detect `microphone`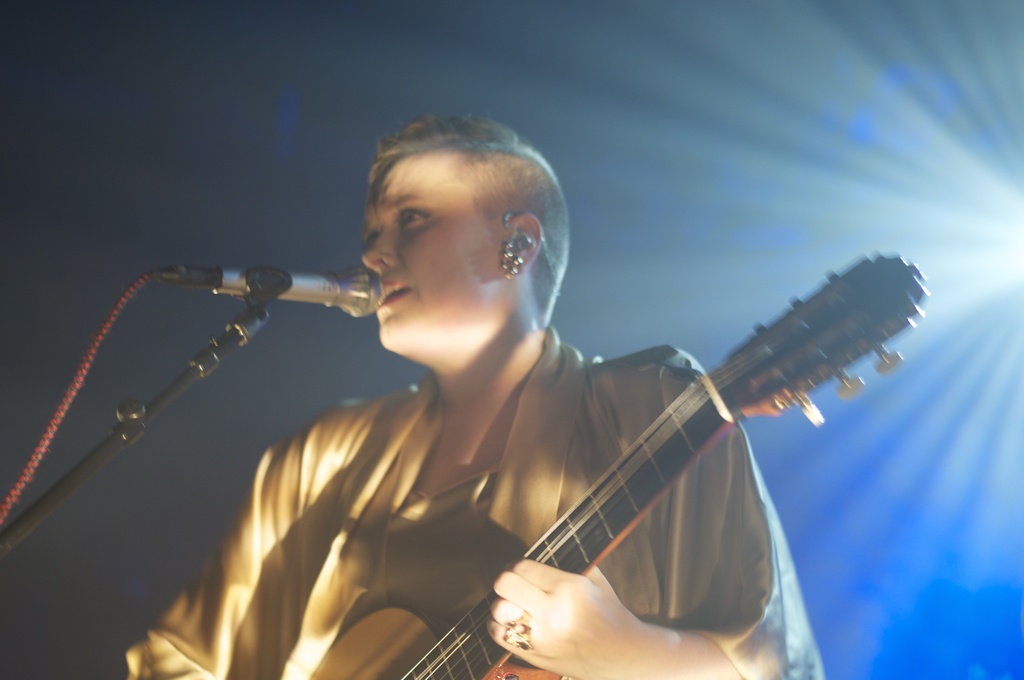
127 261 415 337
